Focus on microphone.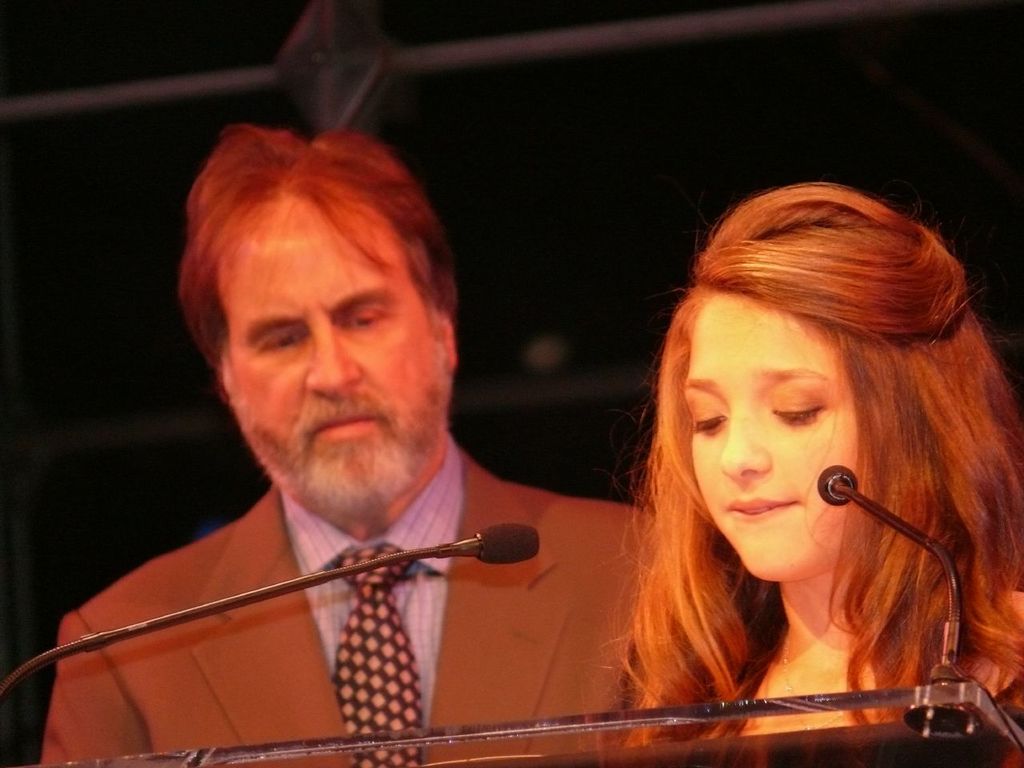
Focused at [left=816, top=460, right=968, bottom=680].
